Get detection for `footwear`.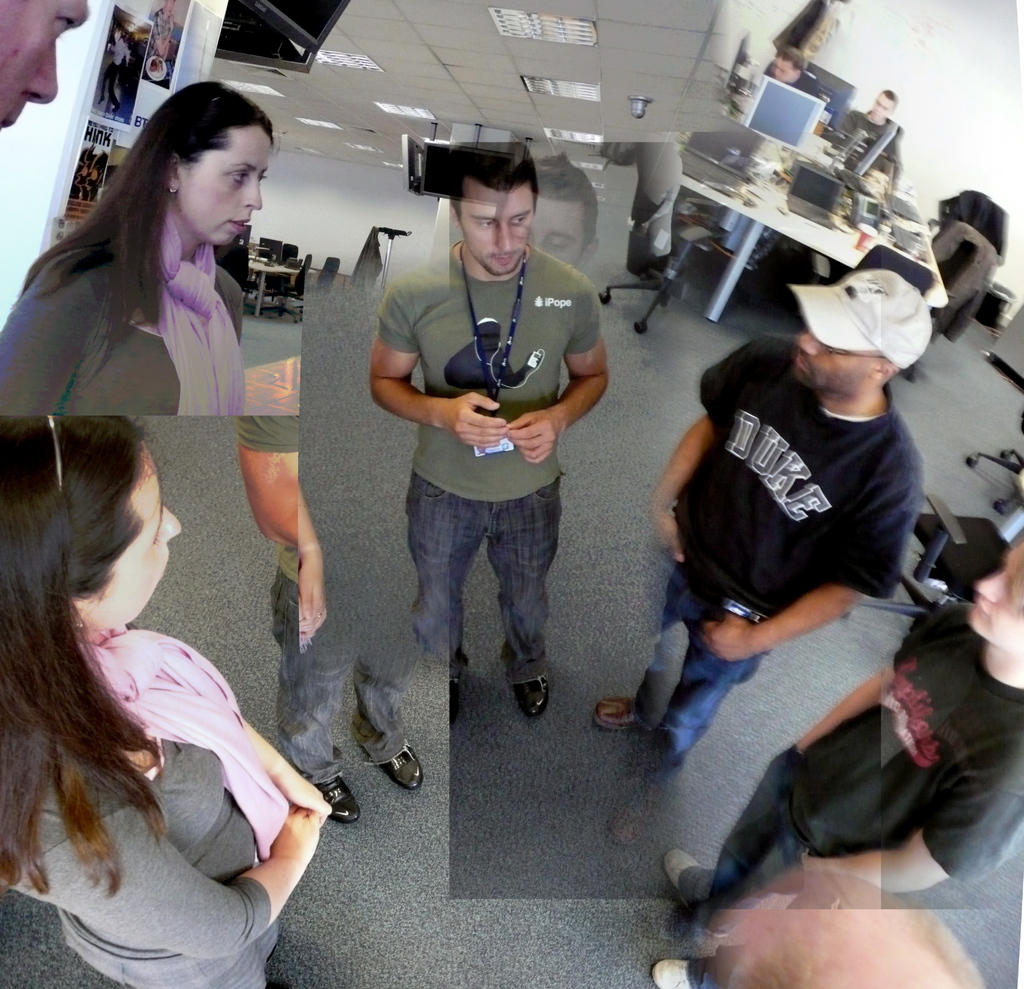
Detection: select_region(593, 700, 657, 748).
